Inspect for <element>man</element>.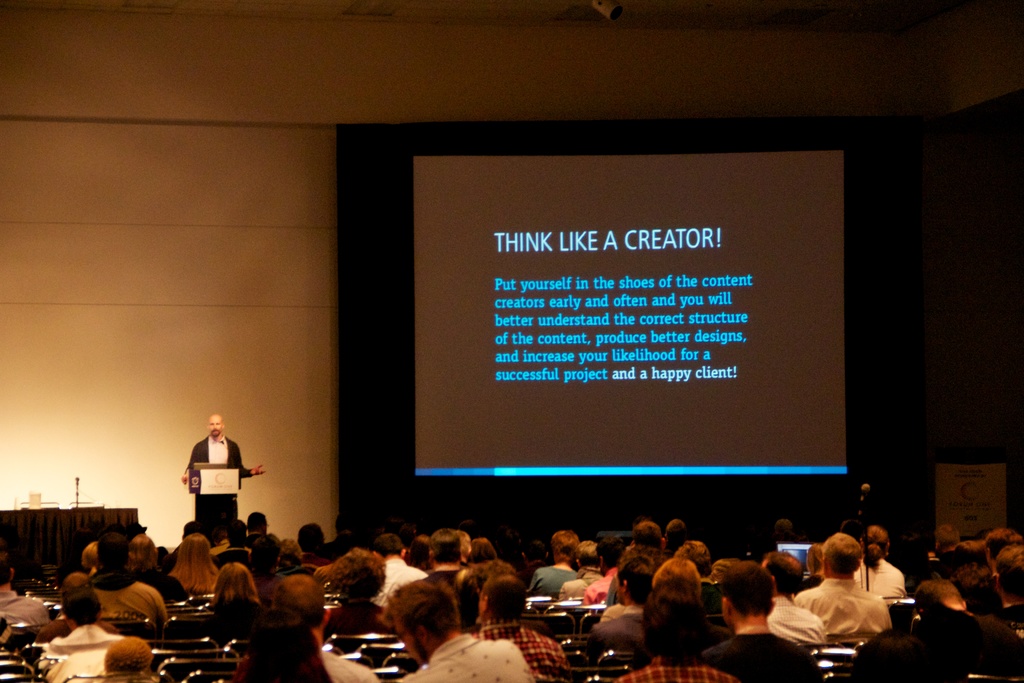
Inspection: crop(615, 580, 737, 682).
